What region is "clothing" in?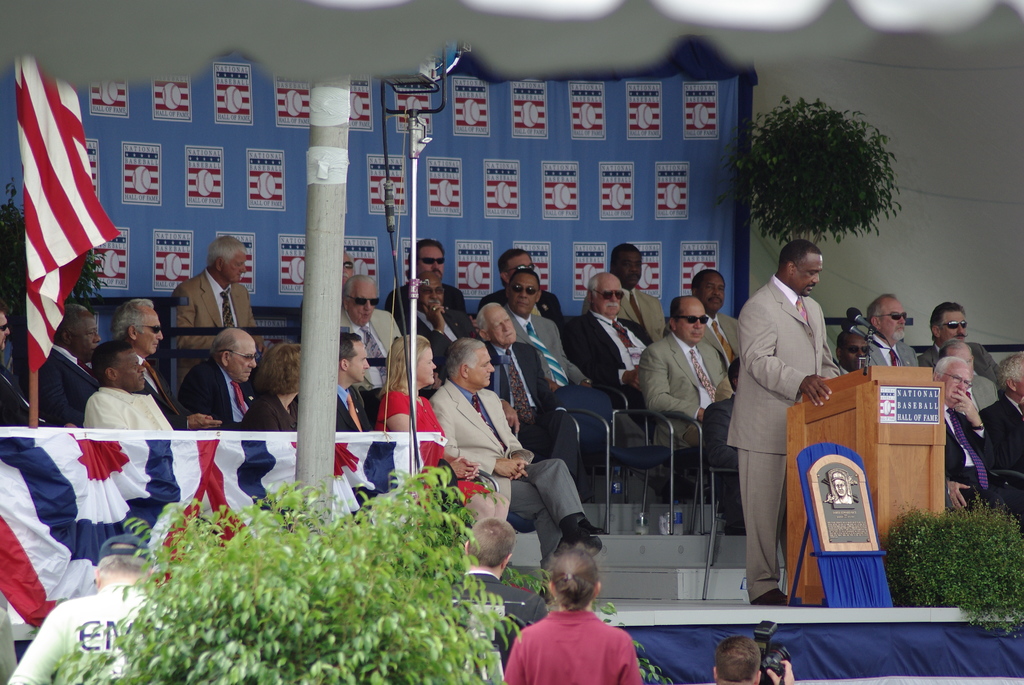
<bbox>429, 379, 588, 555</bbox>.
